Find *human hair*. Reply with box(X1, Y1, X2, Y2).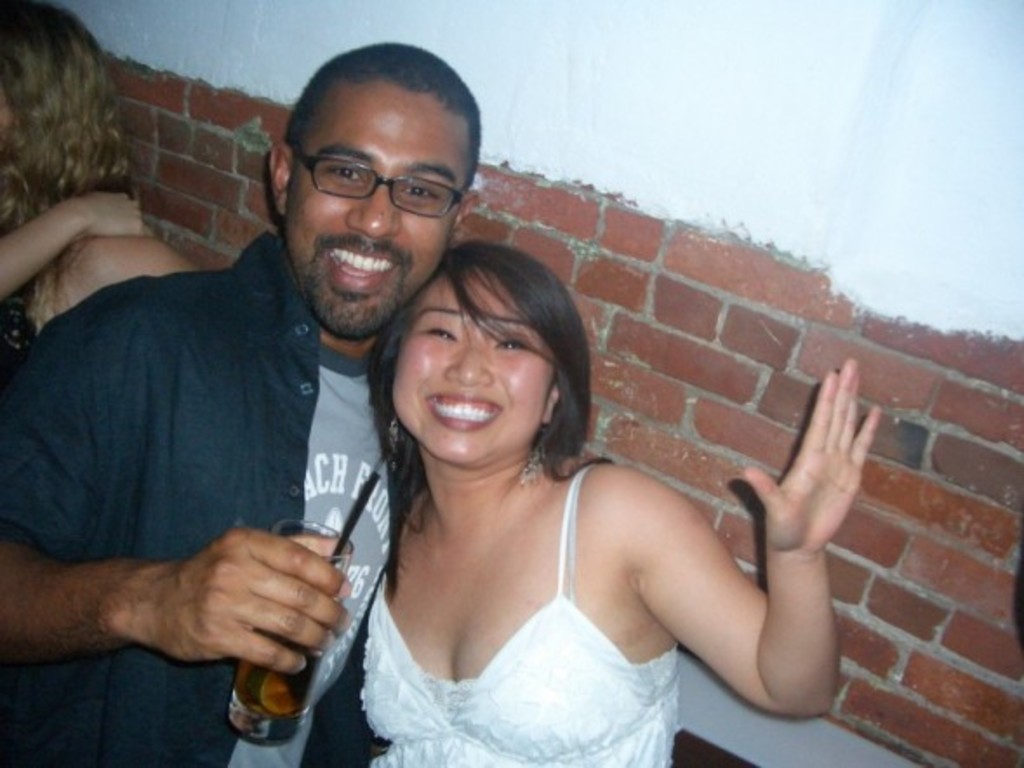
box(269, 28, 485, 233).
